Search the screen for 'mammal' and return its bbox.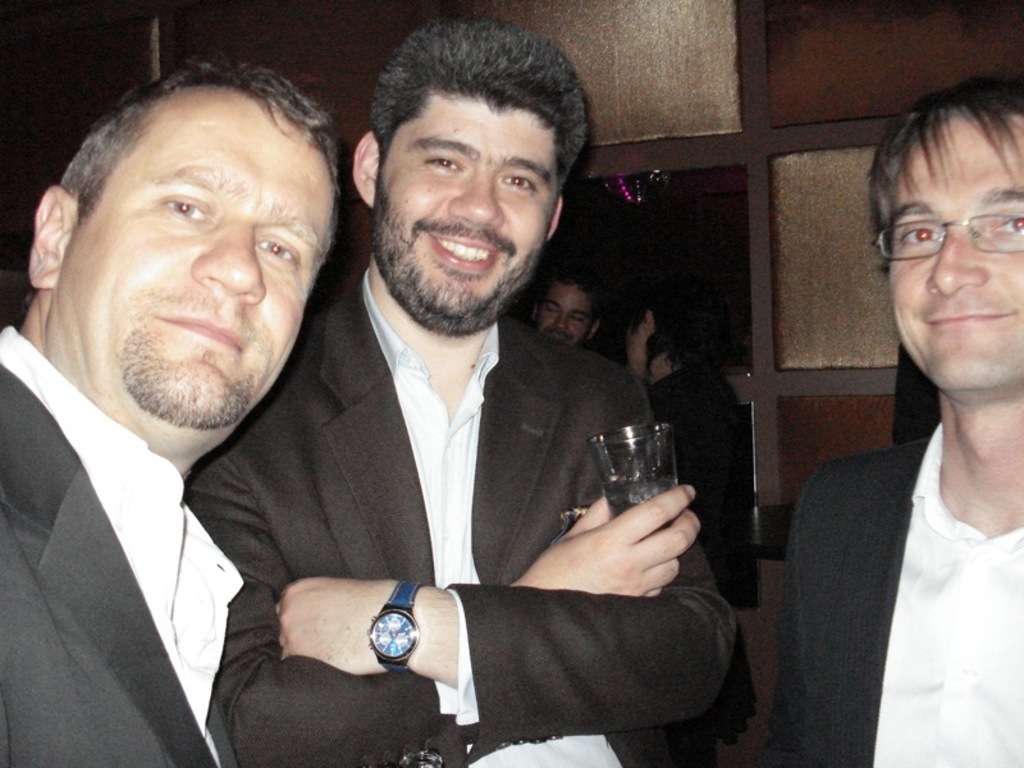
Found: 621 293 763 613.
